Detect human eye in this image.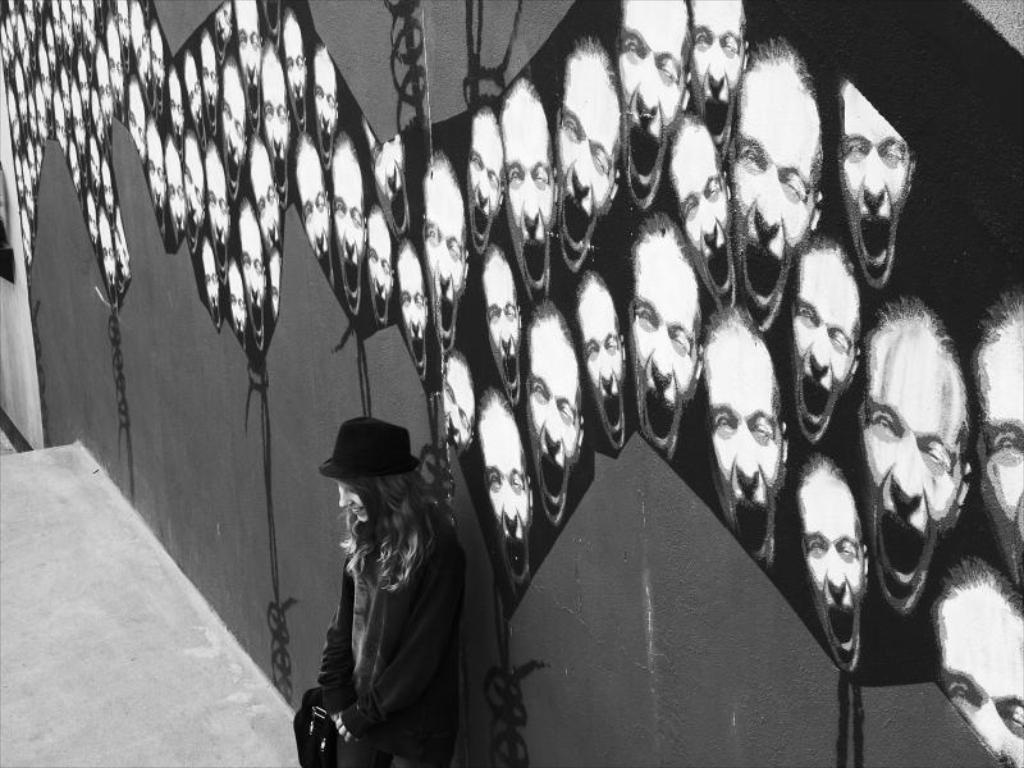
Detection: Rect(557, 401, 570, 421).
